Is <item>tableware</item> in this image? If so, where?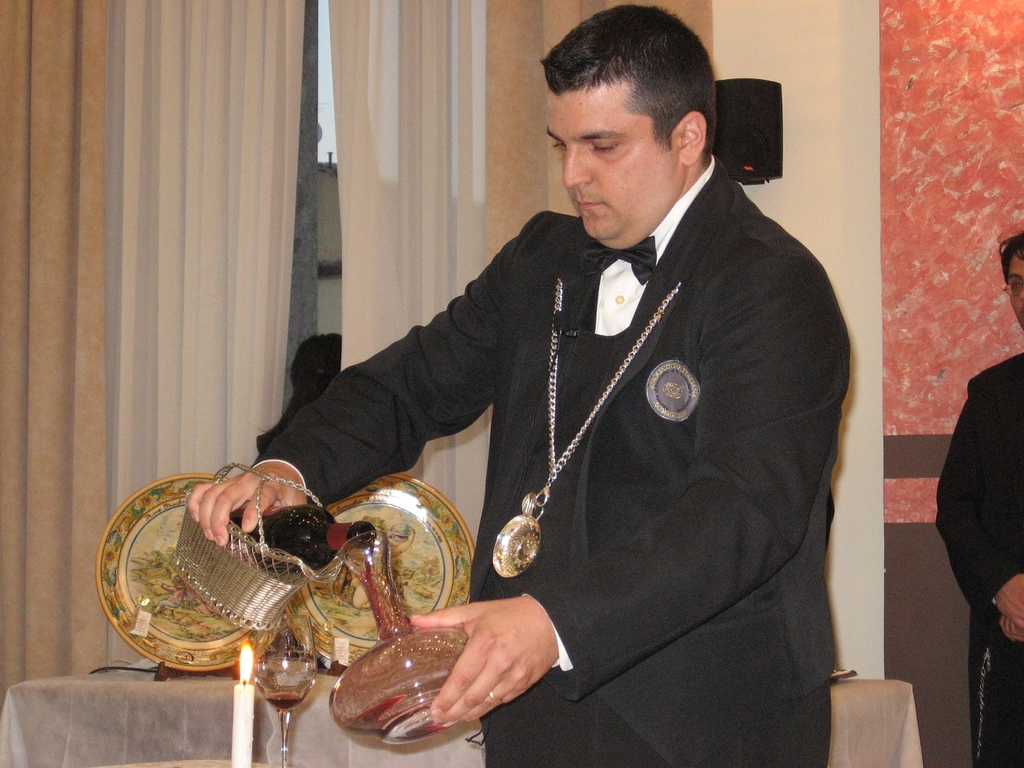
Yes, at locate(282, 474, 479, 671).
